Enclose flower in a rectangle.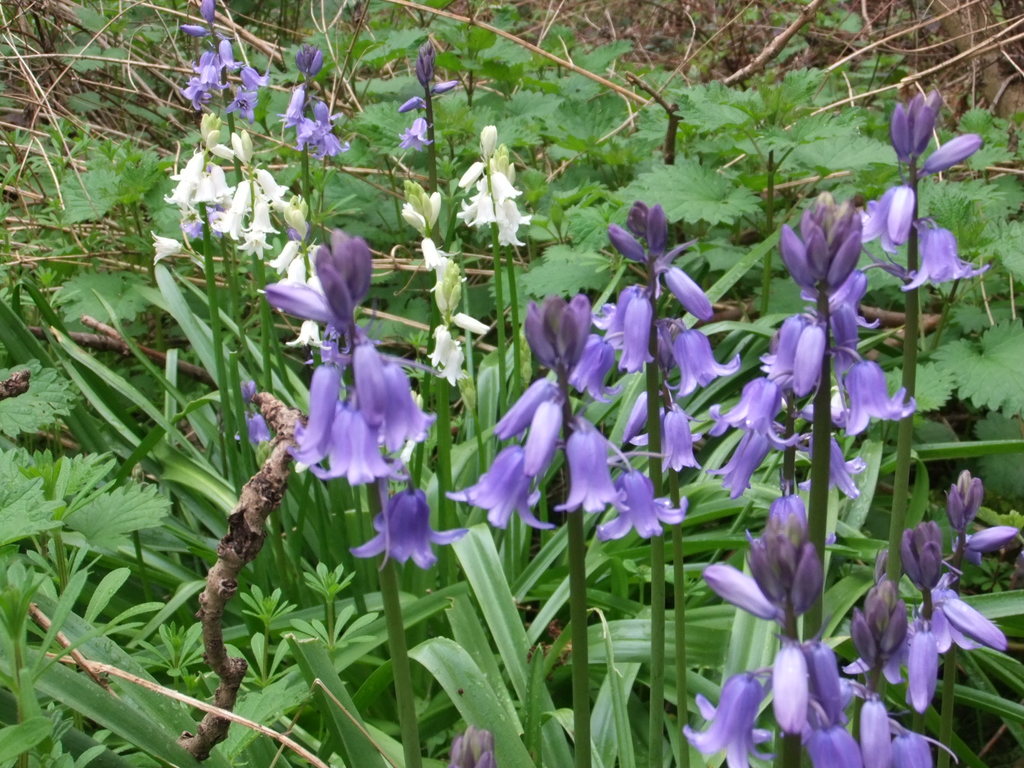
box=[415, 40, 437, 93].
